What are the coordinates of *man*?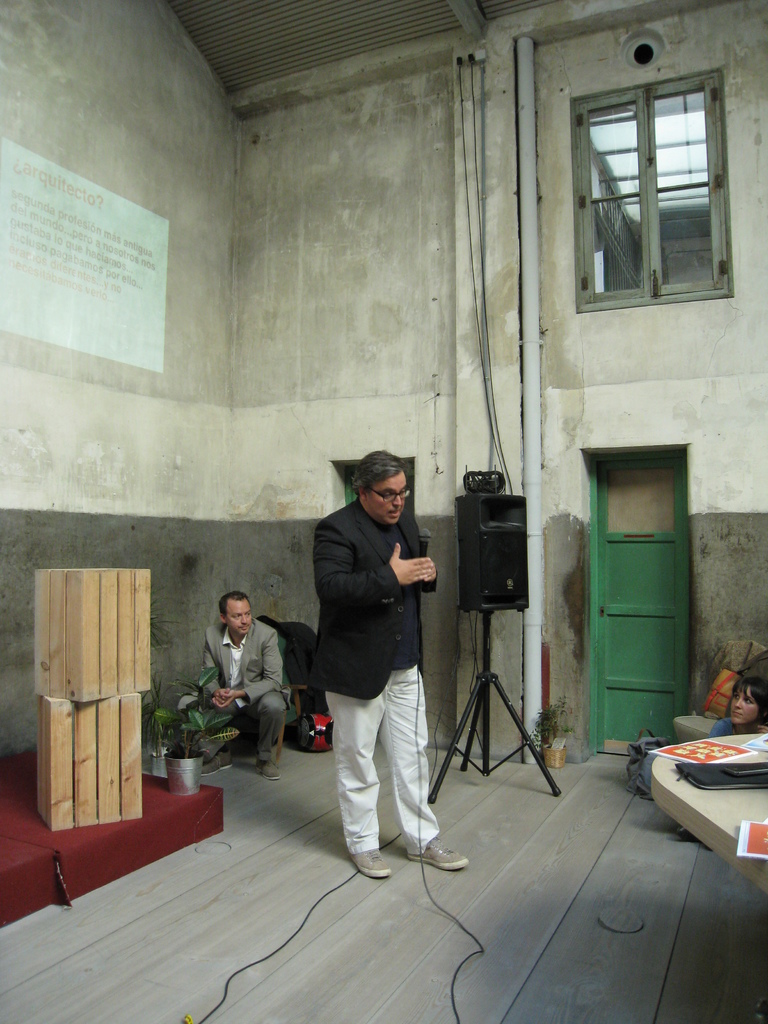
[left=174, top=588, right=291, bottom=786].
